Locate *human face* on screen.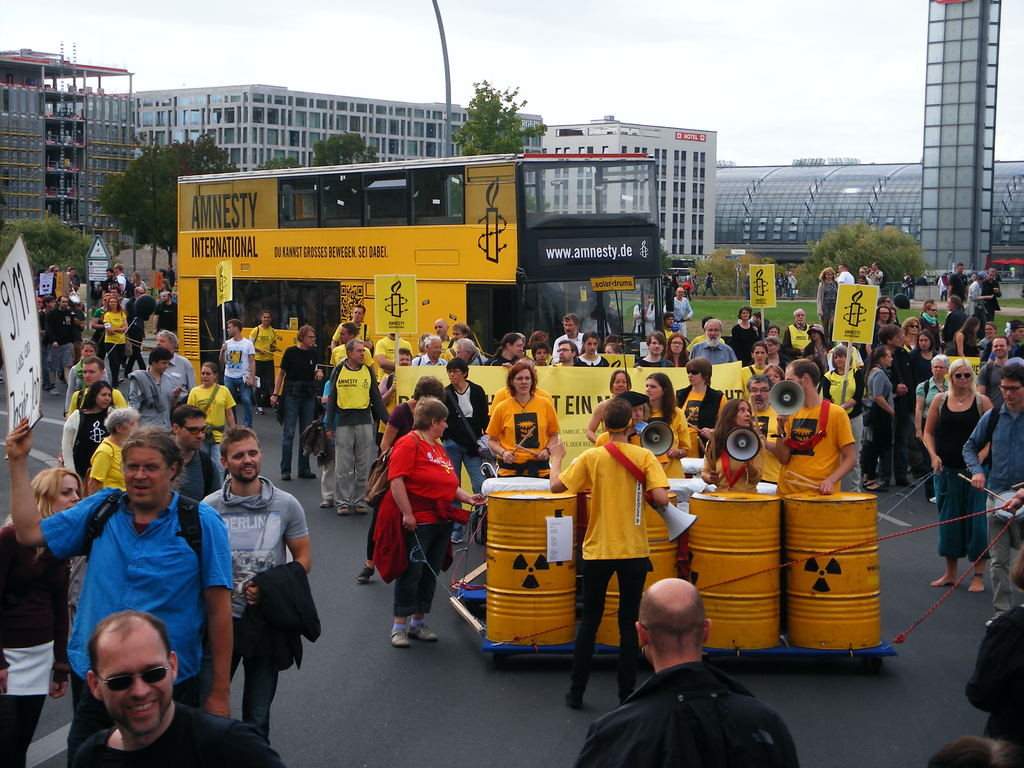
On screen at <region>156, 335, 173, 350</region>.
